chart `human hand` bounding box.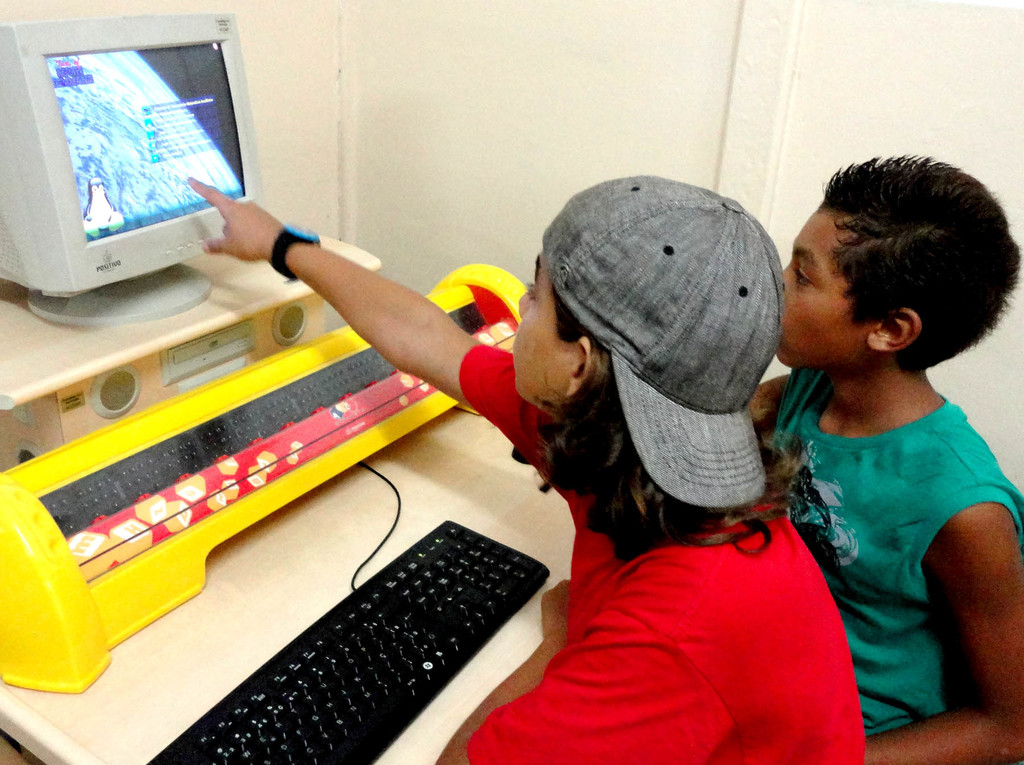
Charted: {"left": 193, "top": 163, "right": 271, "bottom": 277}.
